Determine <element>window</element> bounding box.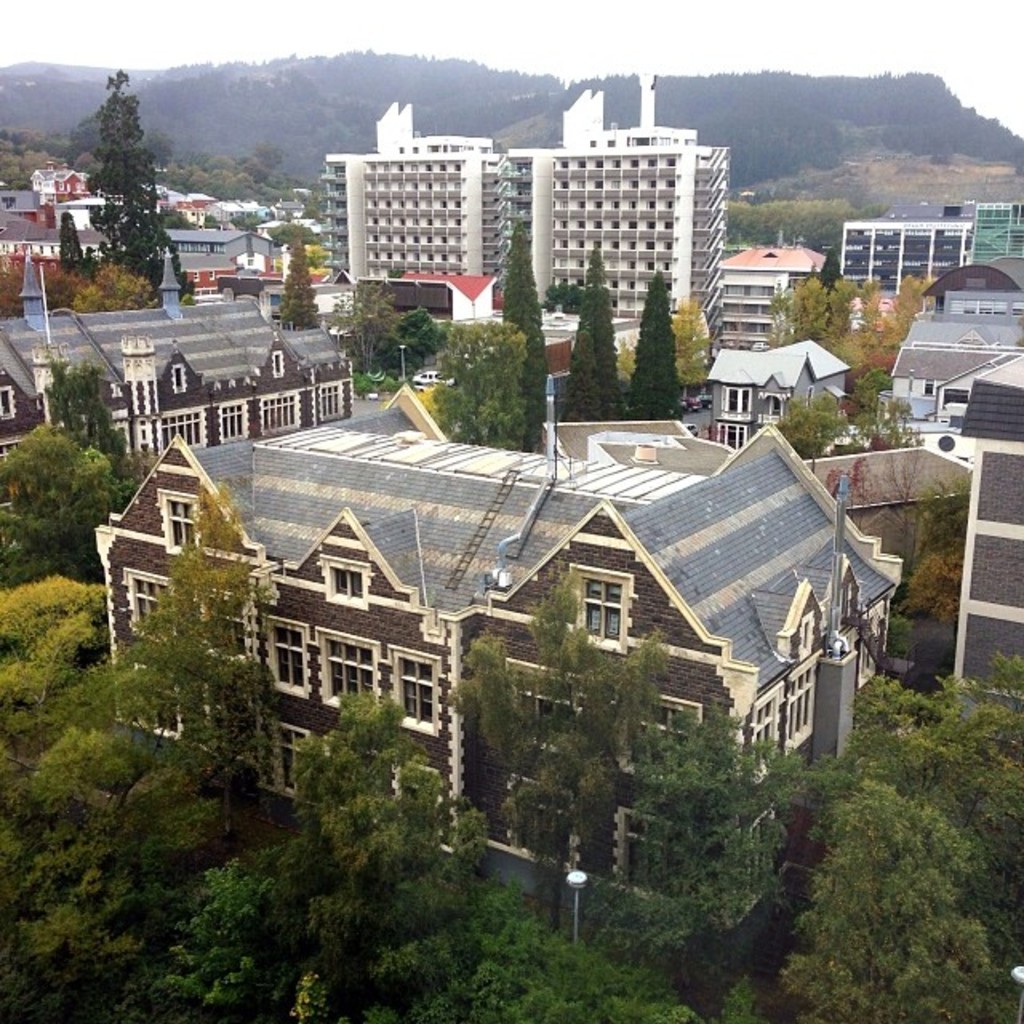
Determined: <region>202, 597, 251, 659</region>.
